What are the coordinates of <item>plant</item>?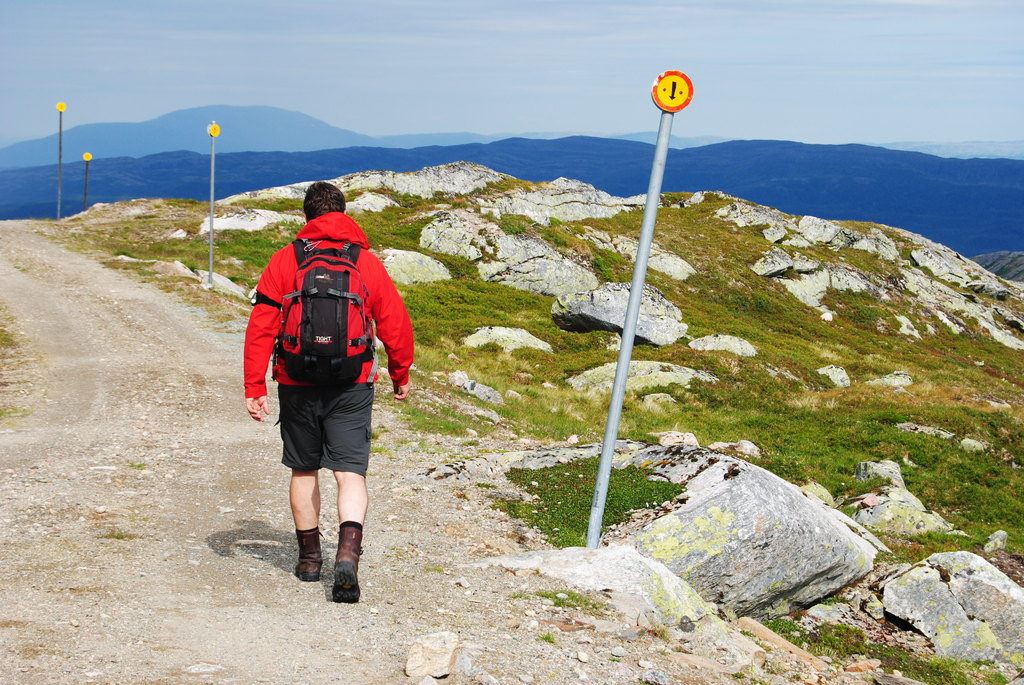
pyautogui.locateOnScreen(540, 628, 554, 647).
